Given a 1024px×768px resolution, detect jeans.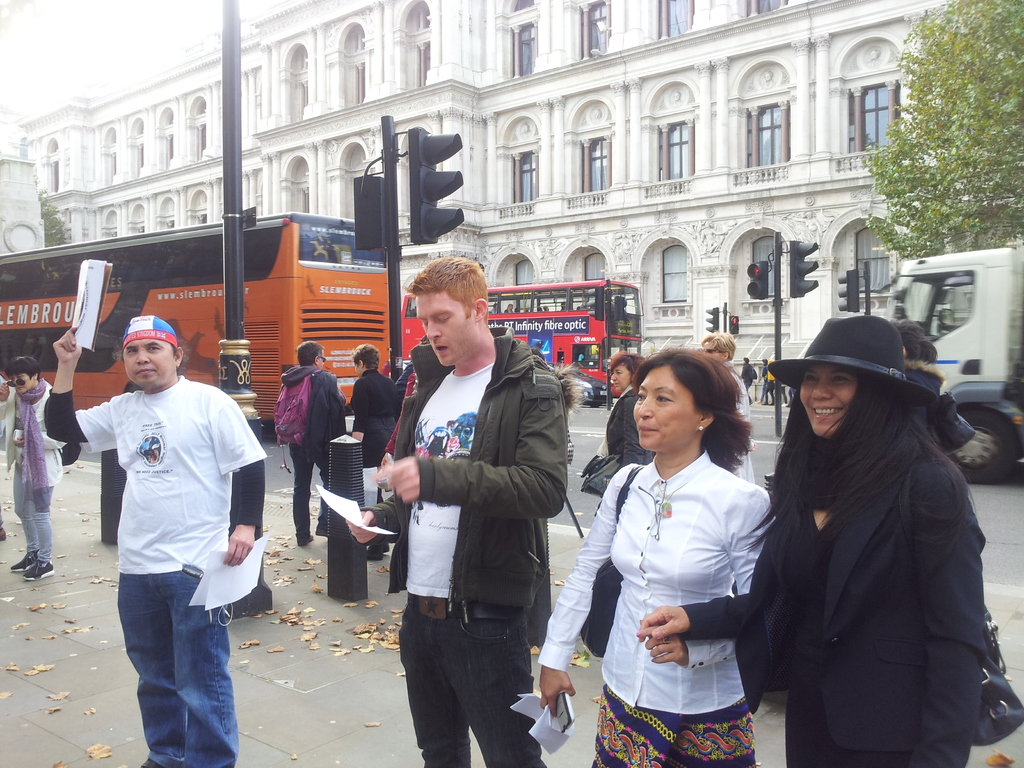
select_region(17, 468, 58, 563).
